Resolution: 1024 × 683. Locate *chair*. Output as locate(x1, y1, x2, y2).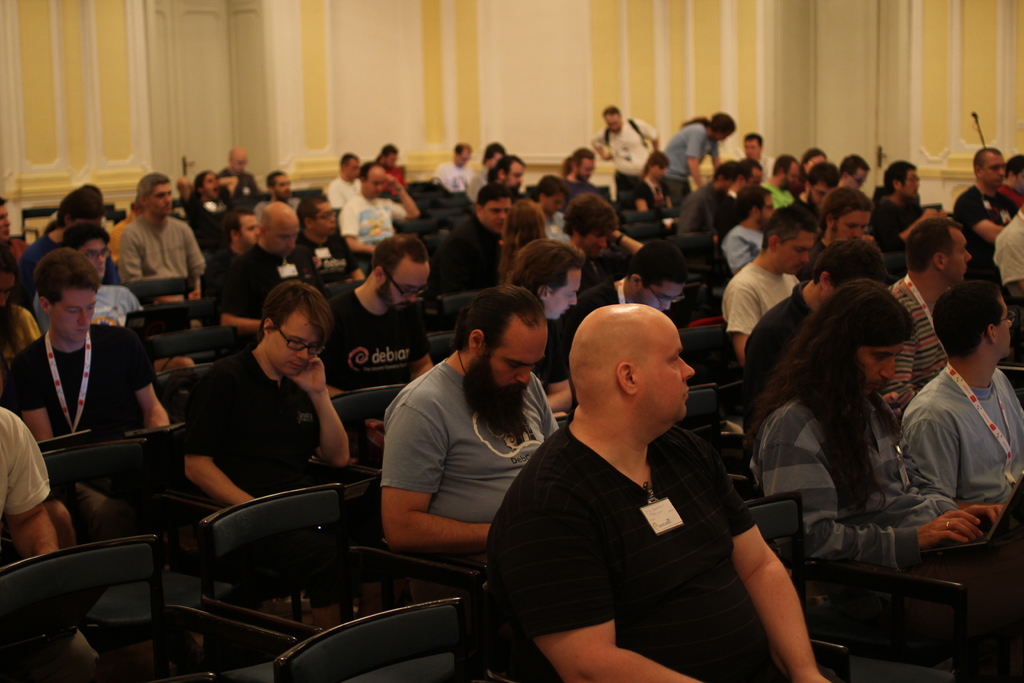
locate(615, 210, 664, 223).
